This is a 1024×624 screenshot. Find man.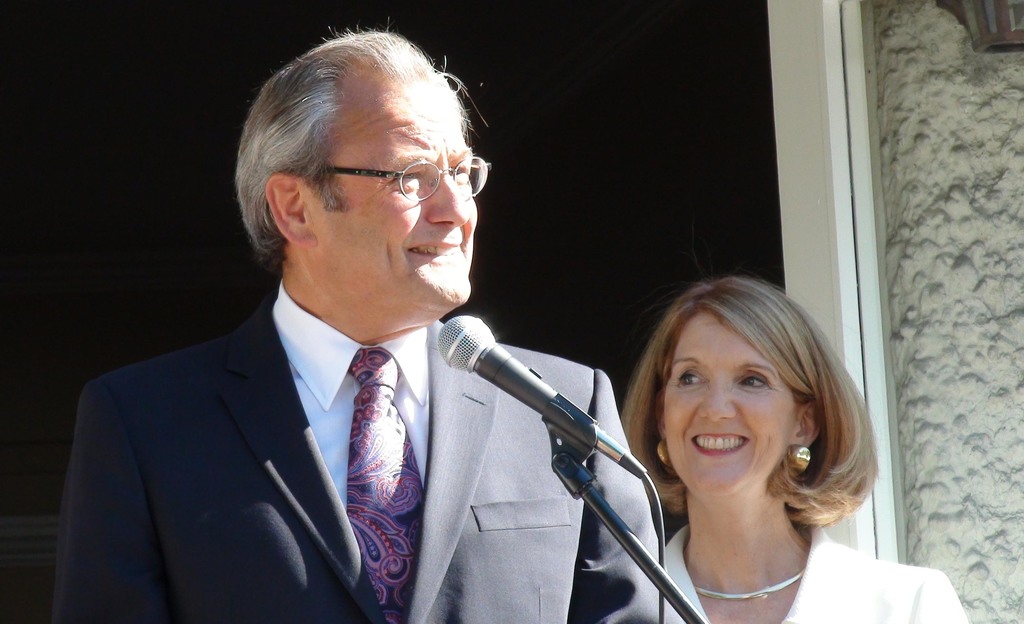
Bounding box: x1=43, y1=27, x2=685, y2=623.
